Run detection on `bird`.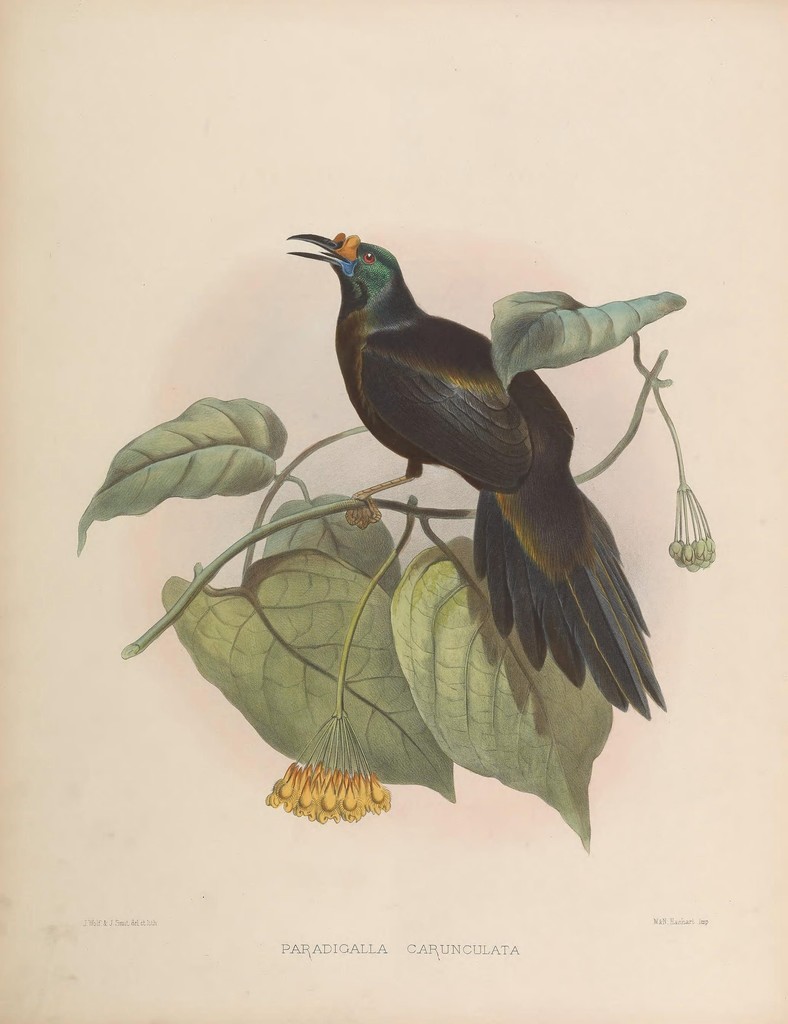
Result: [296,227,677,706].
